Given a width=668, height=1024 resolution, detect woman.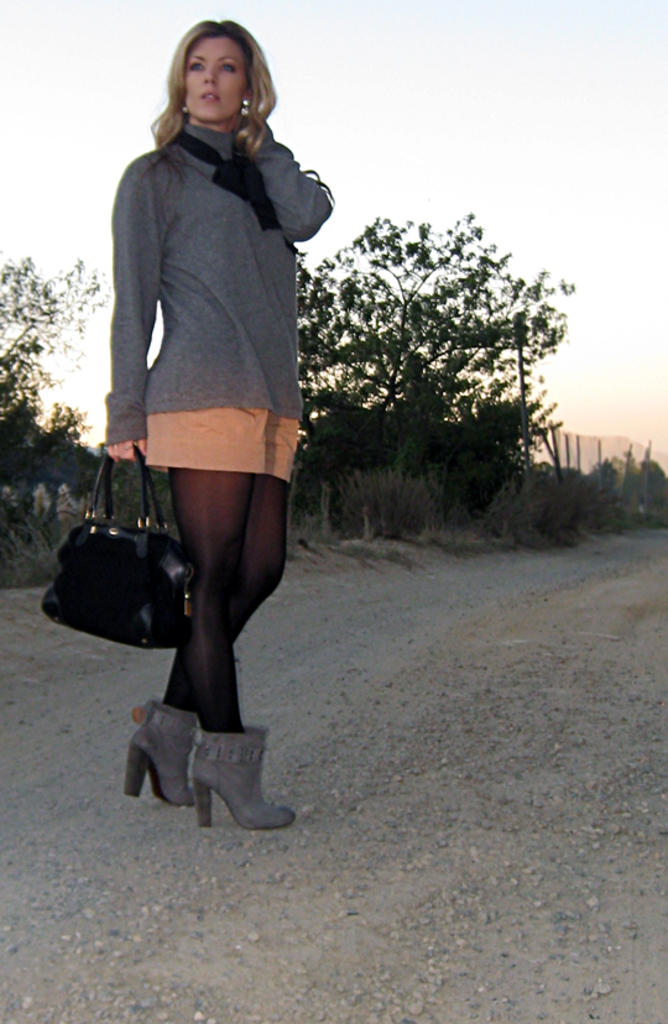
[x1=94, y1=15, x2=333, y2=834].
